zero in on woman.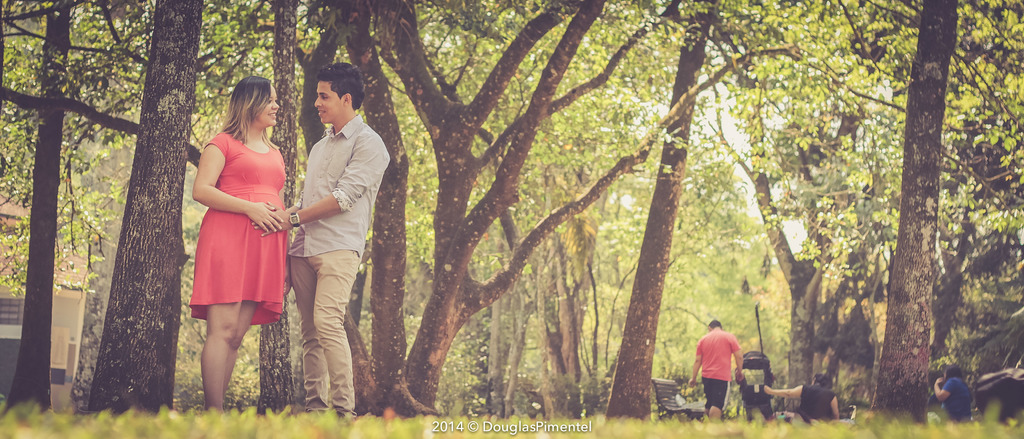
Zeroed in: <box>762,377,839,423</box>.
